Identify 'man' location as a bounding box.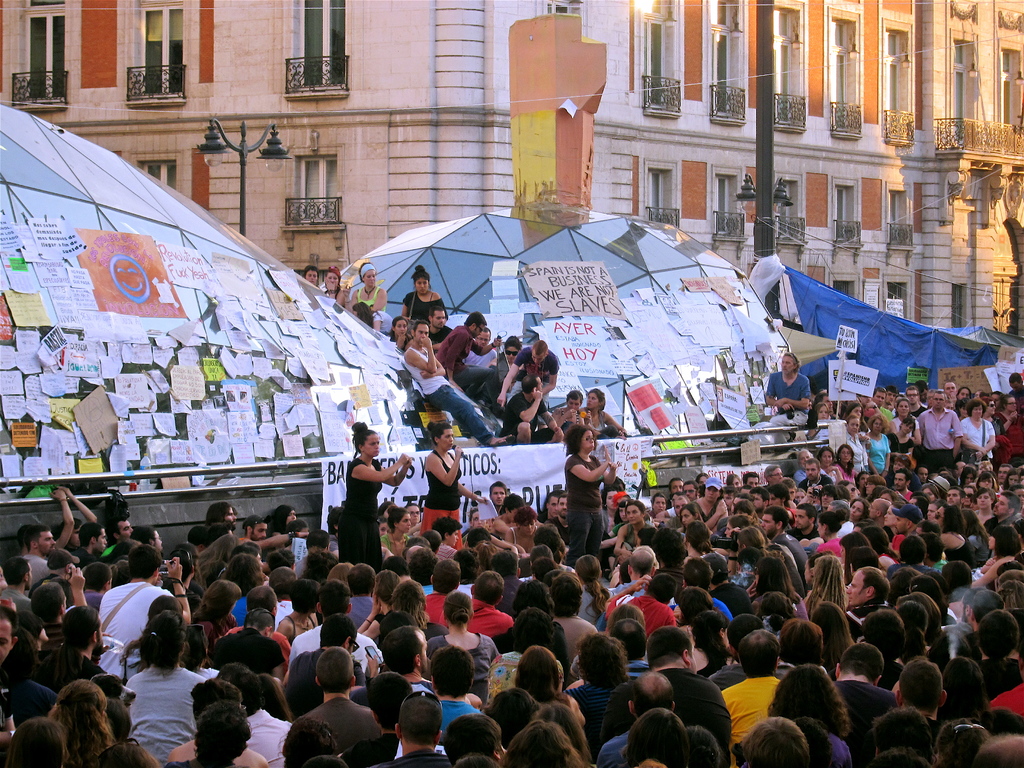
left=500, top=371, right=562, bottom=445.
